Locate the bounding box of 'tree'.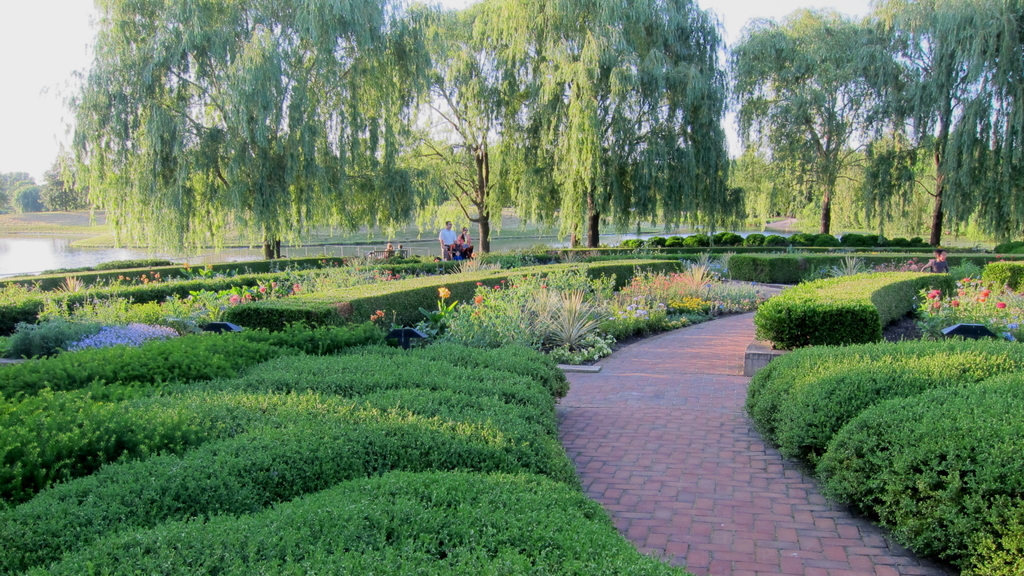
Bounding box: crop(0, 161, 119, 226).
